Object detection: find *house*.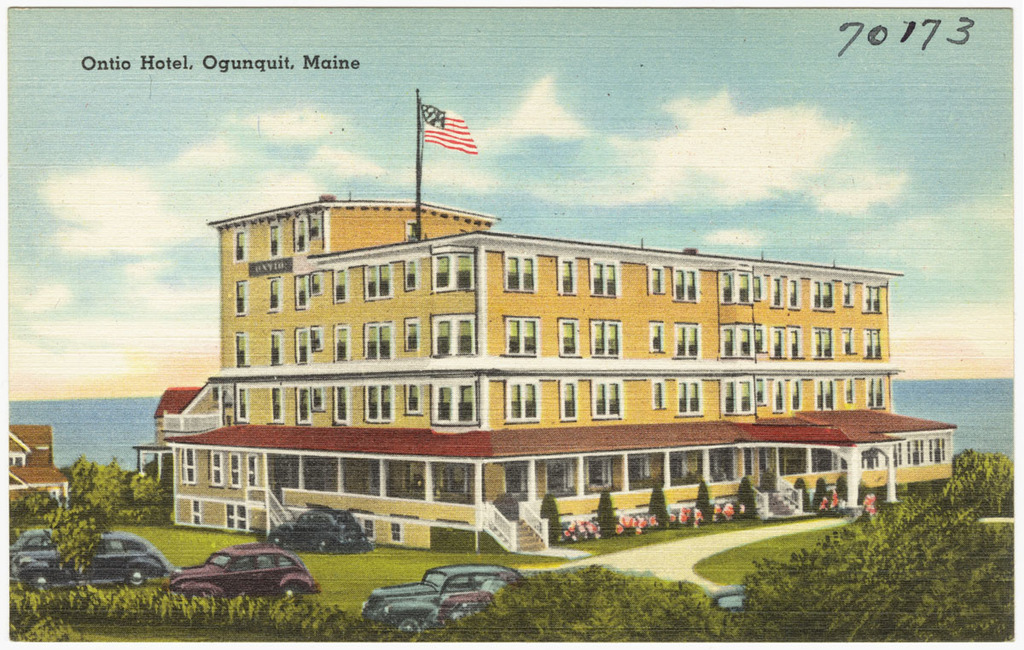
[5,424,75,515].
